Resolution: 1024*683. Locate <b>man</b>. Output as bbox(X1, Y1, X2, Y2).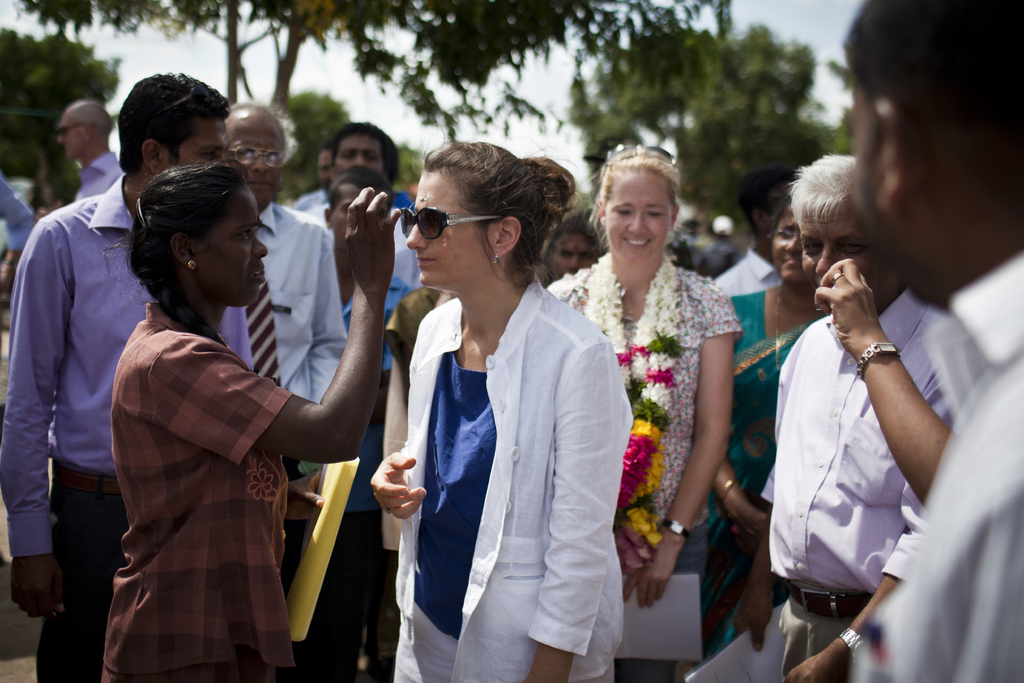
bbox(219, 99, 351, 682).
